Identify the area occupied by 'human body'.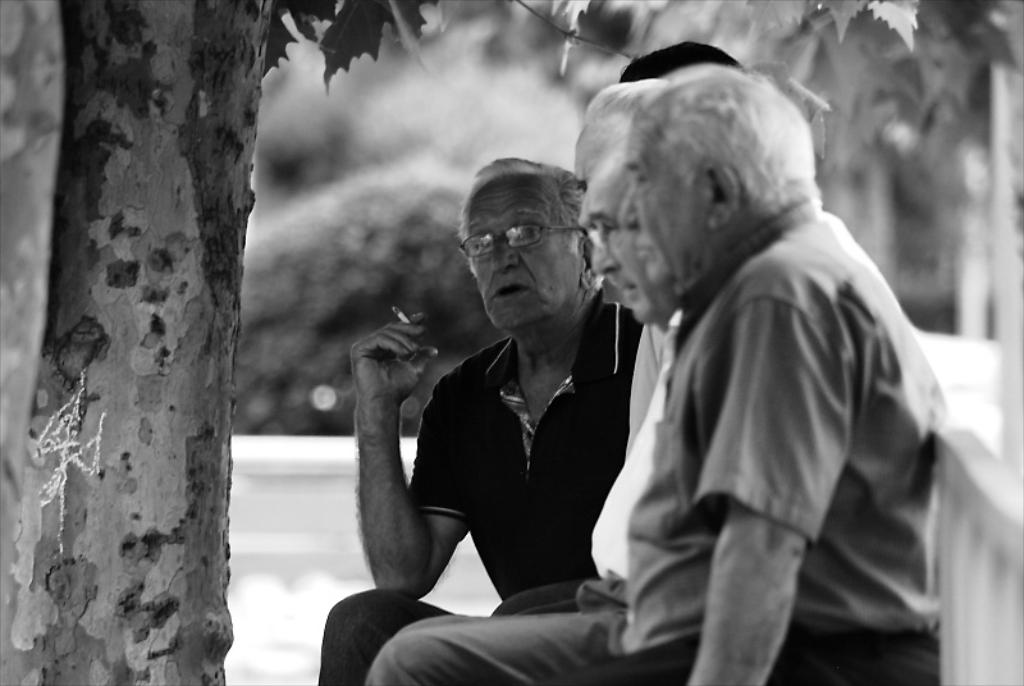
Area: bbox=(358, 202, 948, 685).
